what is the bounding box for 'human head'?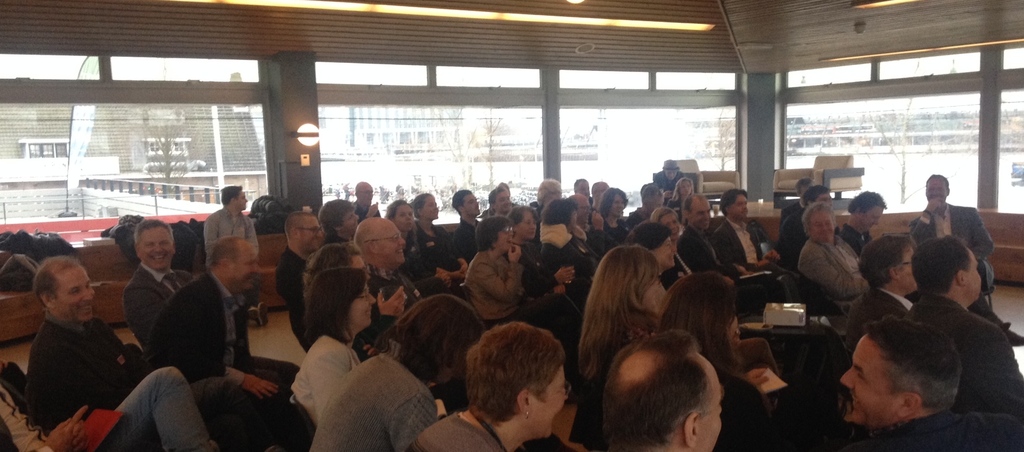
pyautogui.locateOnScreen(797, 177, 812, 196).
